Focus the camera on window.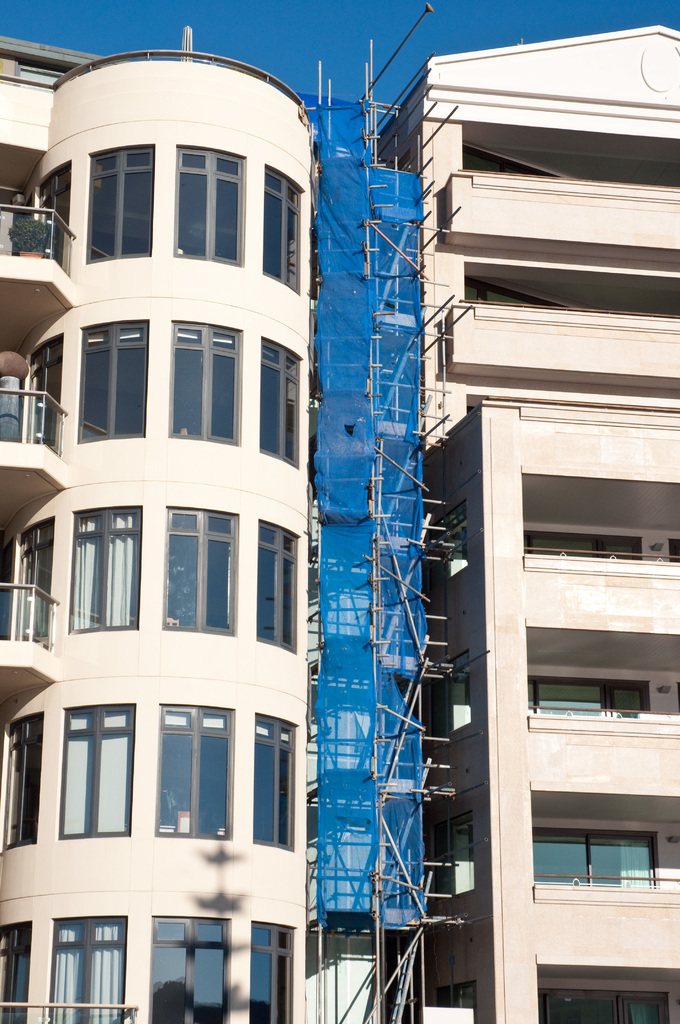
Focus region: left=172, top=149, right=238, bottom=273.
